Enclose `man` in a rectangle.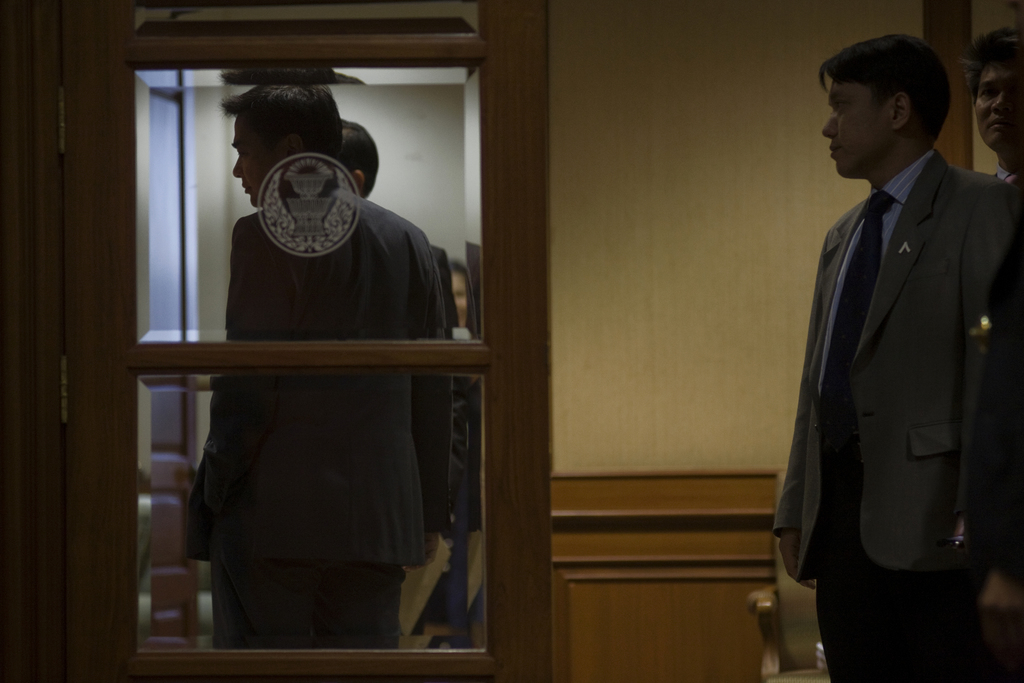
bbox=(335, 115, 460, 619).
